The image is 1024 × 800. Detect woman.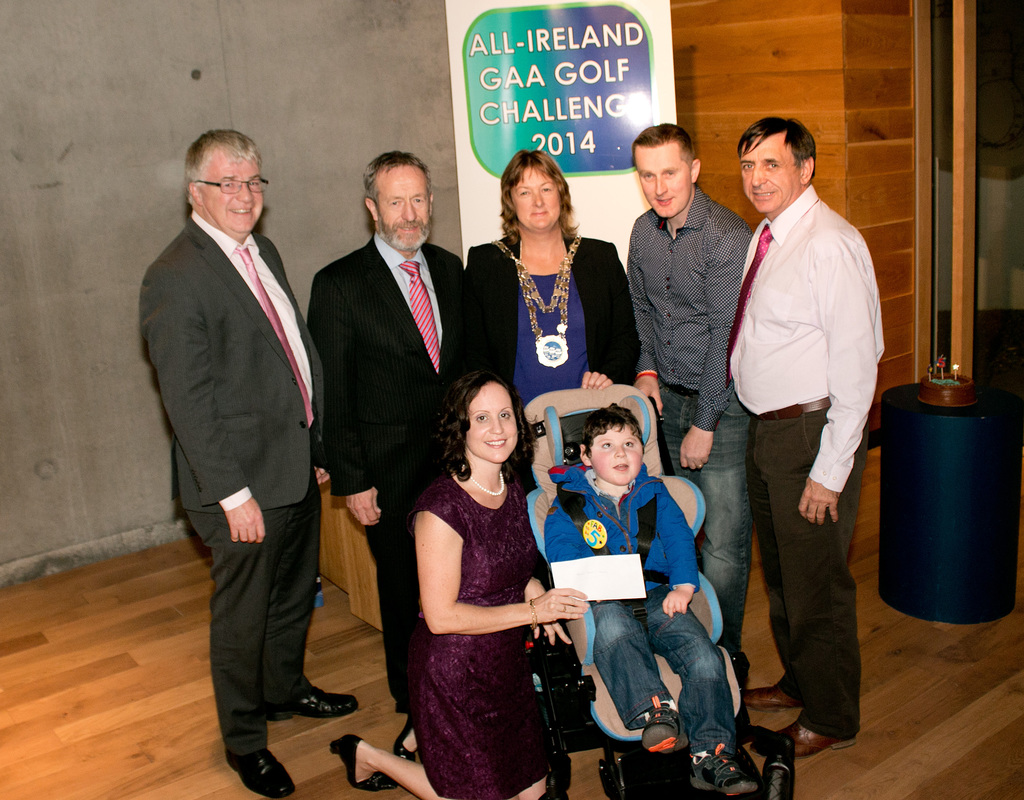
Detection: <box>325,367,588,799</box>.
